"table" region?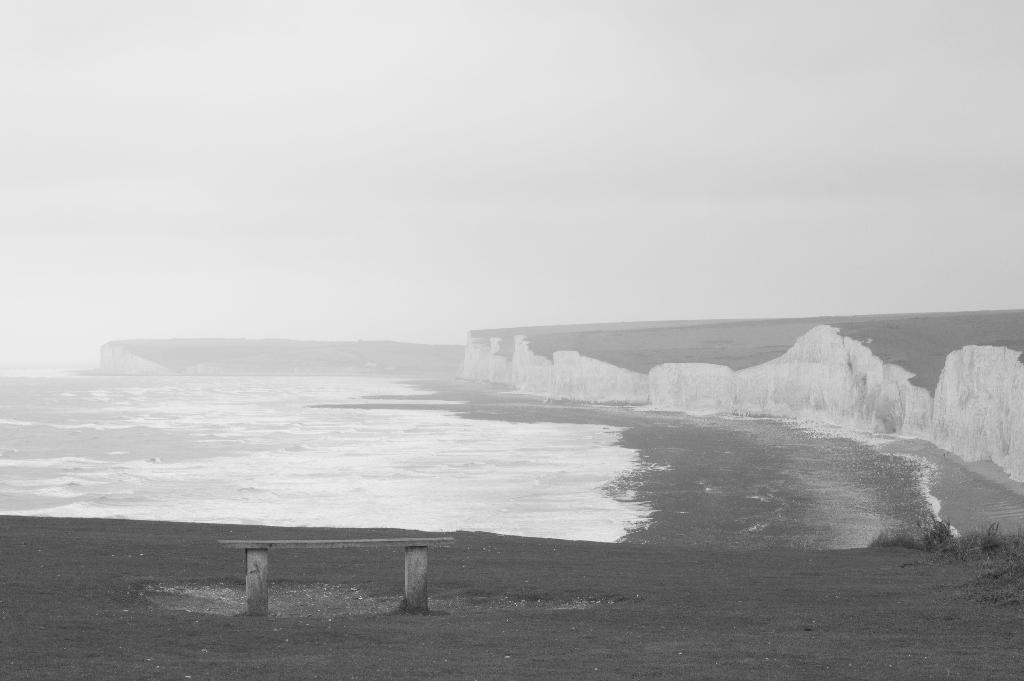
bbox(189, 529, 455, 632)
